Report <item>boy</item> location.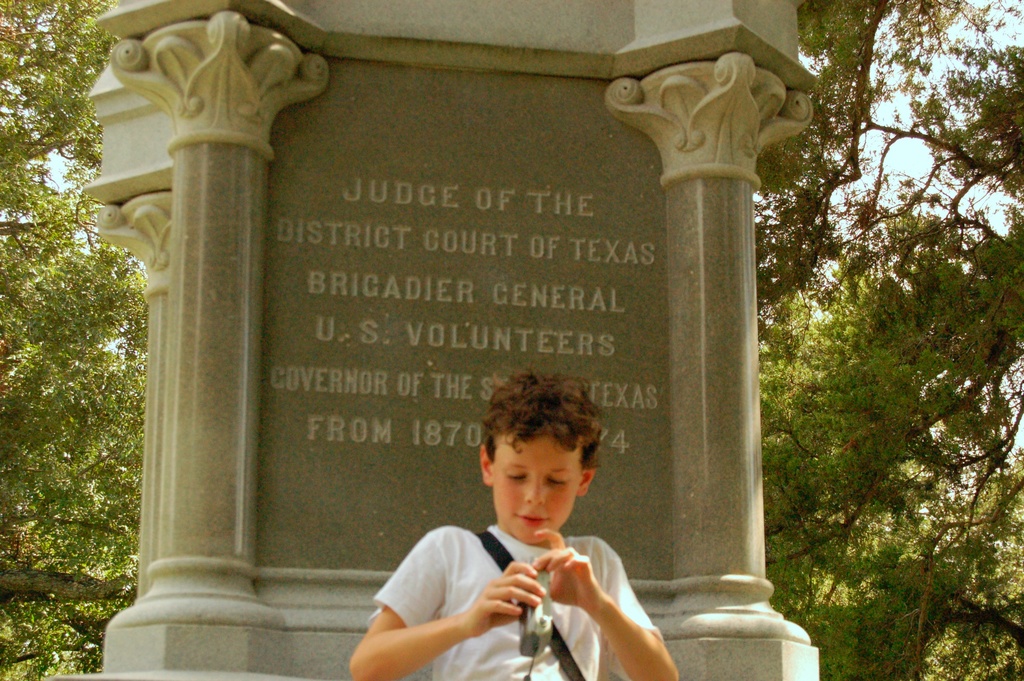
Report: <bbox>379, 369, 663, 652</bbox>.
